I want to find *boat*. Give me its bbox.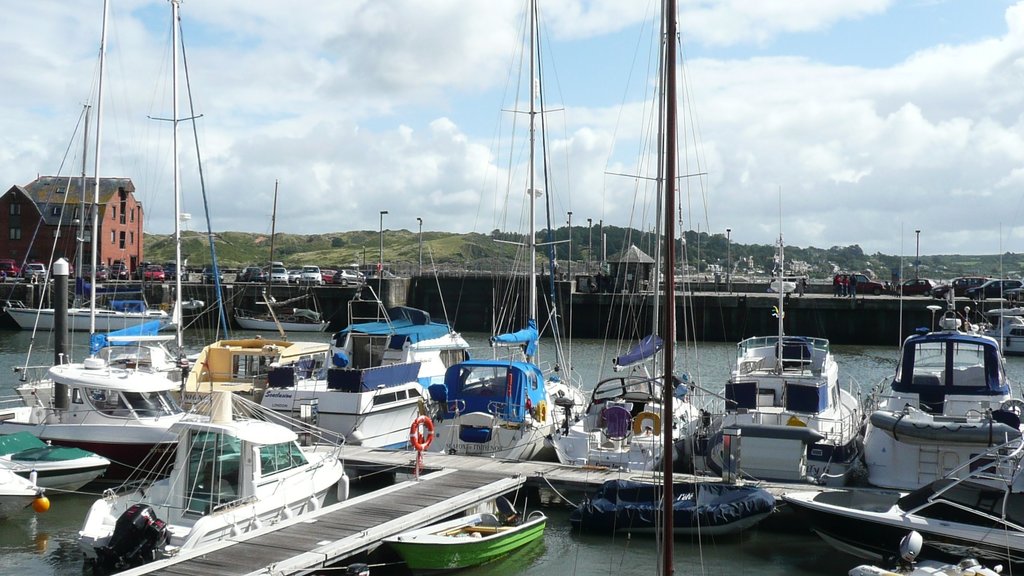
bbox=[979, 251, 1023, 354].
